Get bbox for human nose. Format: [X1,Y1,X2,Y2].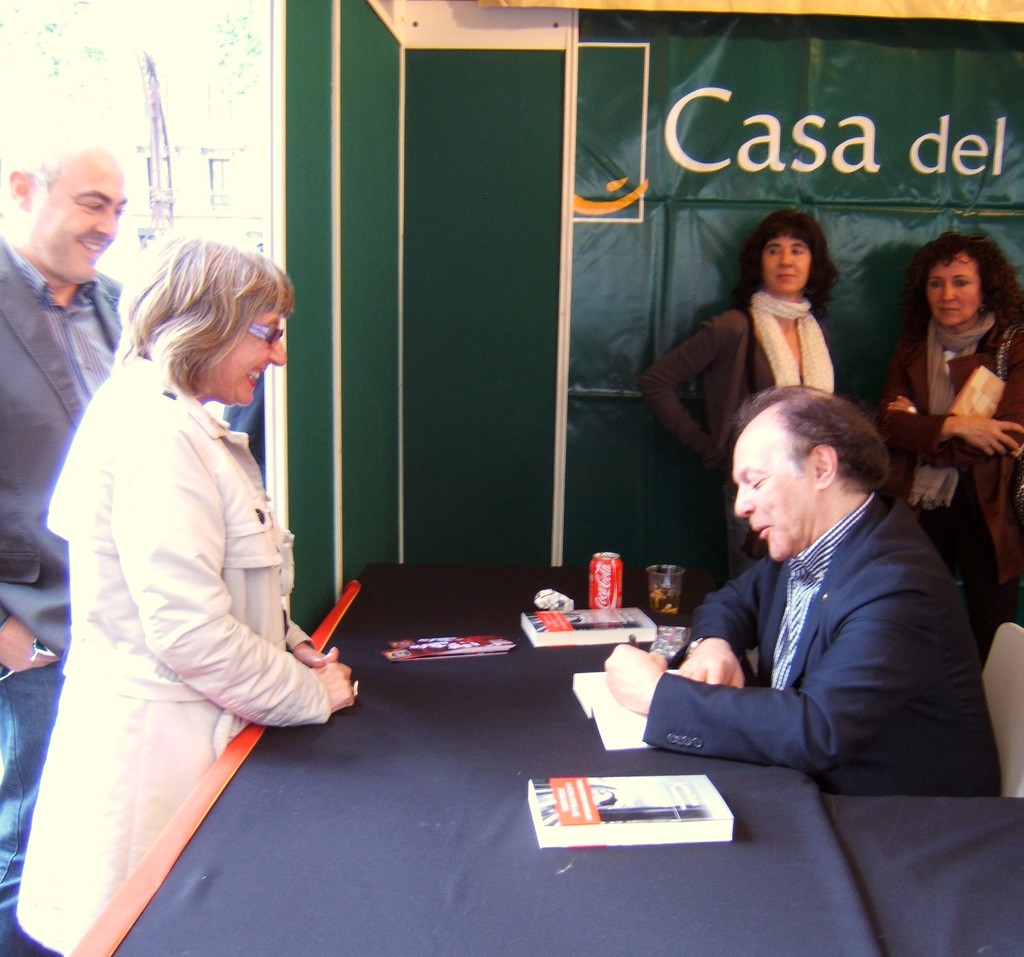
[776,247,793,265].
